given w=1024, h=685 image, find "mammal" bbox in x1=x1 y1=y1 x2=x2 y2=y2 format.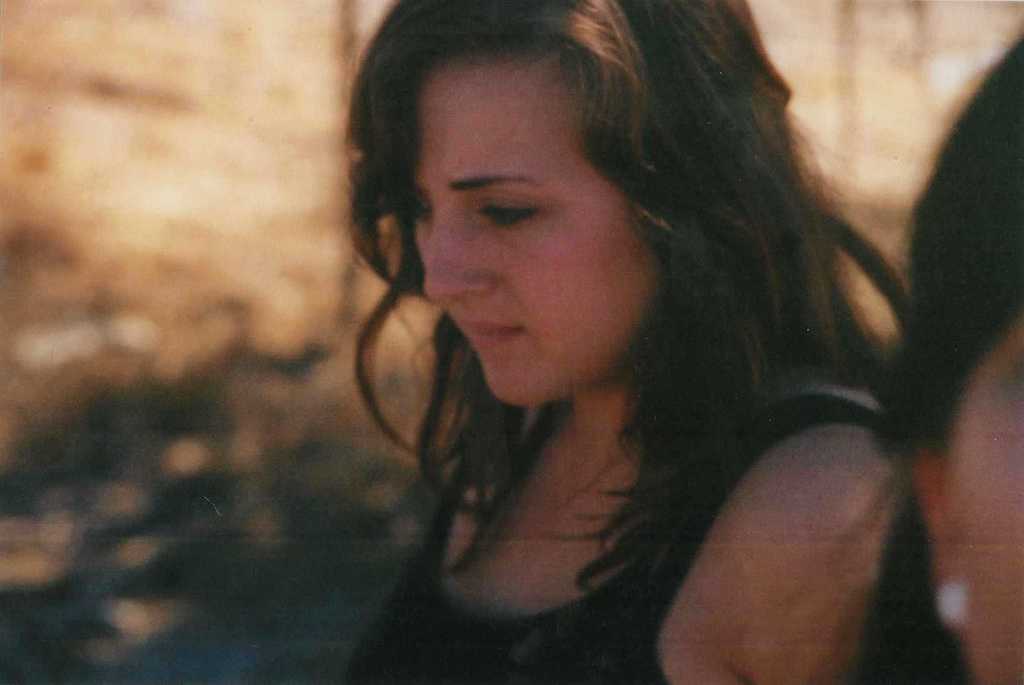
x1=883 y1=23 x2=1023 y2=684.
